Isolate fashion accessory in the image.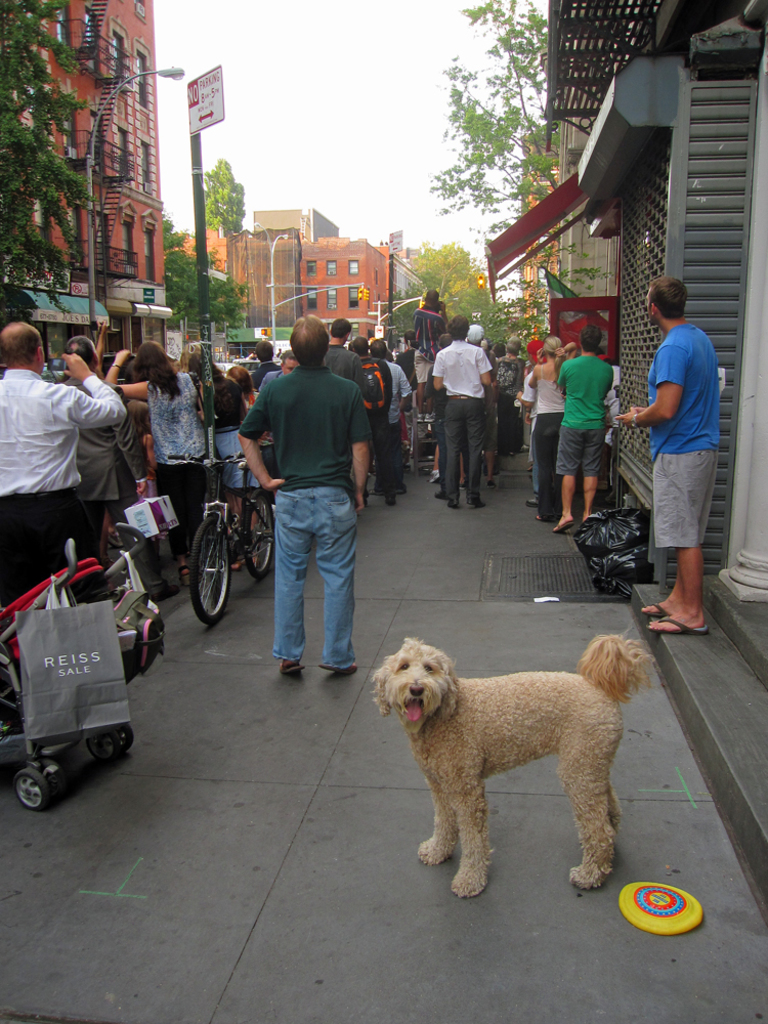
Isolated region: box(151, 586, 181, 601).
